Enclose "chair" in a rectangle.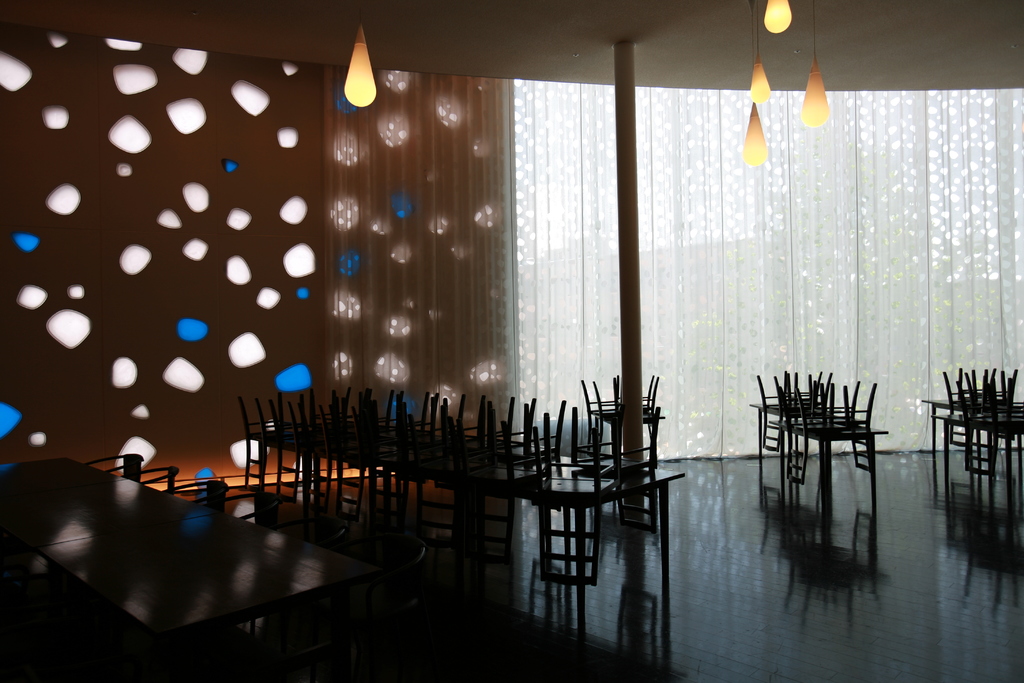
select_region(782, 381, 819, 468).
